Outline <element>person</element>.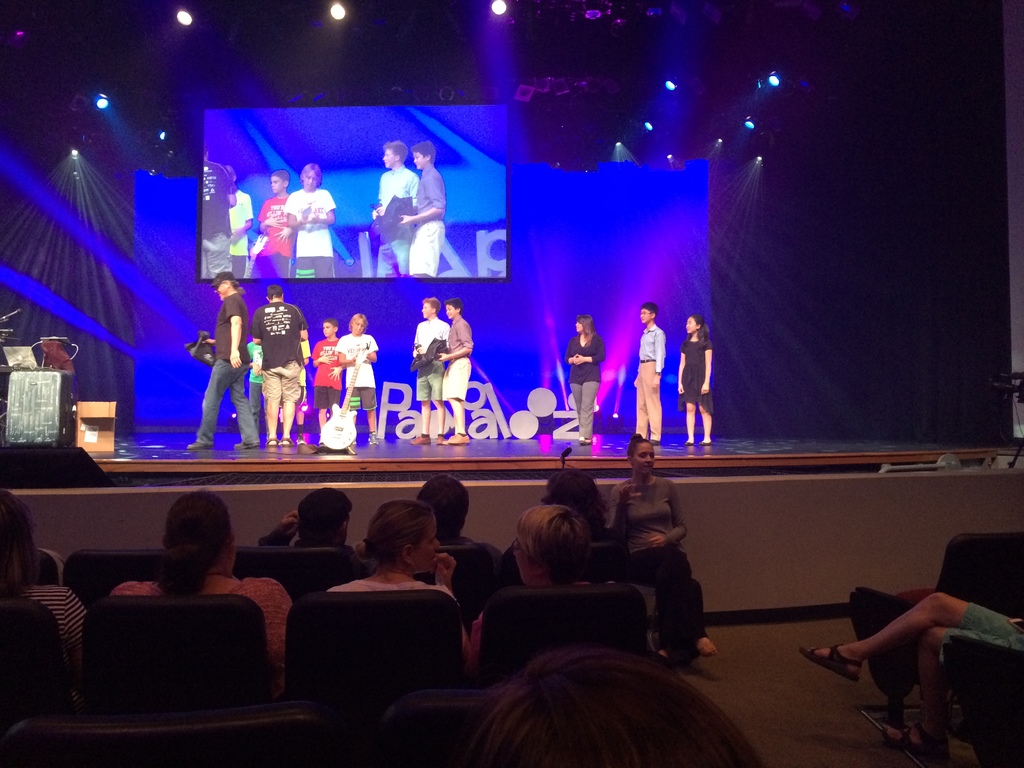
Outline: <region>332, 312, 377, 444</region>.
